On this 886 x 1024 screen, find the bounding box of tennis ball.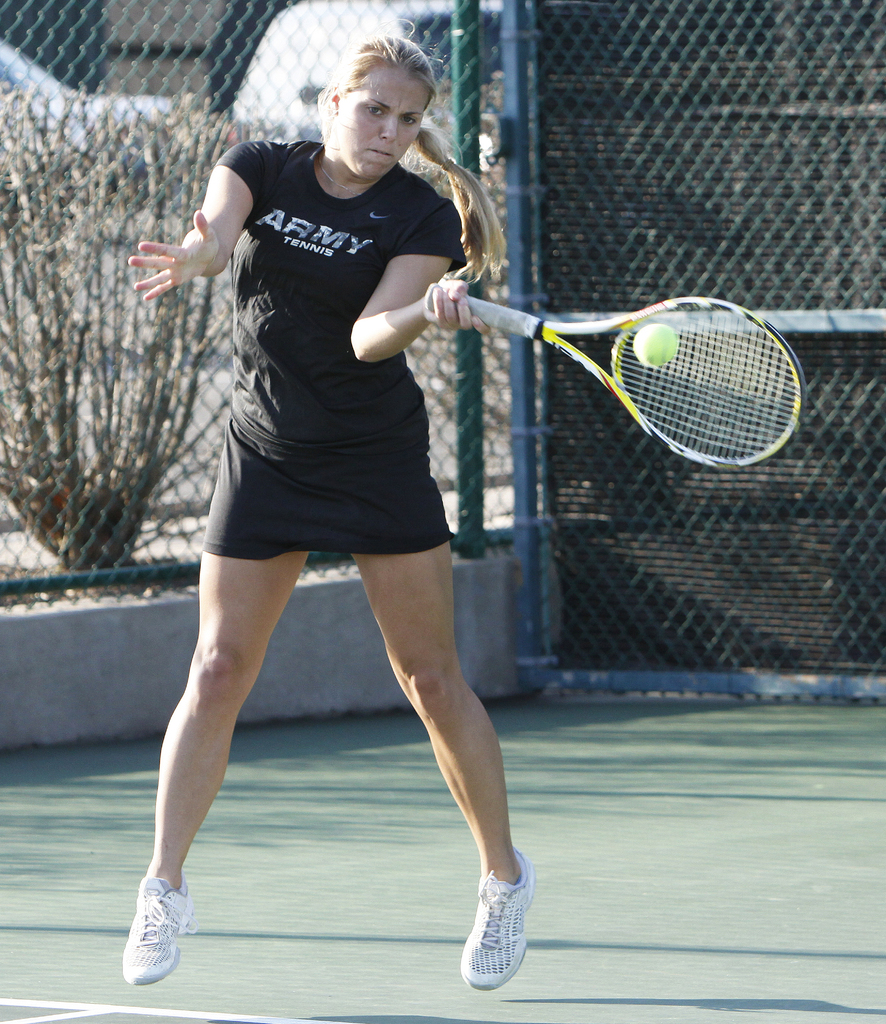
Bounding box: select_region(634, 324, 676, 367).
